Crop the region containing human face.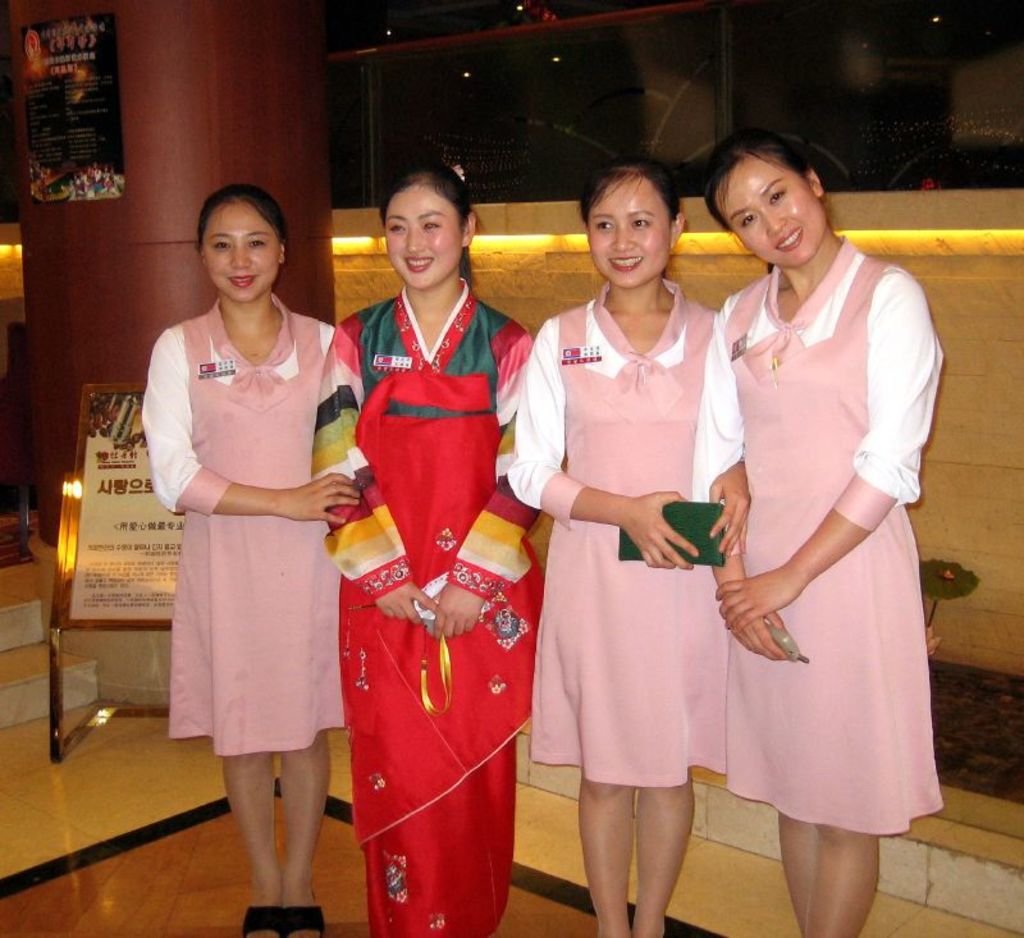
Crop region: bbox=[389, 189, 462, 289].
